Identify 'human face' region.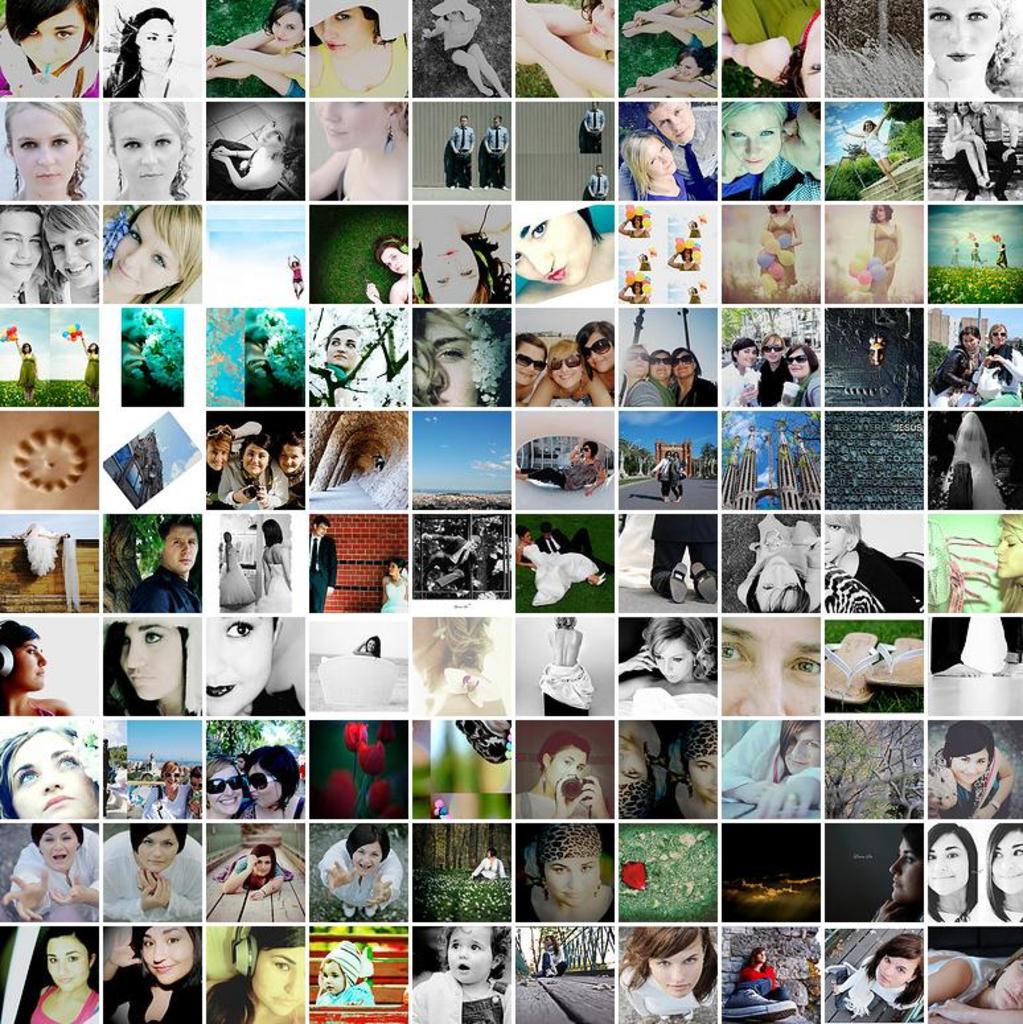
Region: x1=654, y1=350, x2=670, y2=375.
